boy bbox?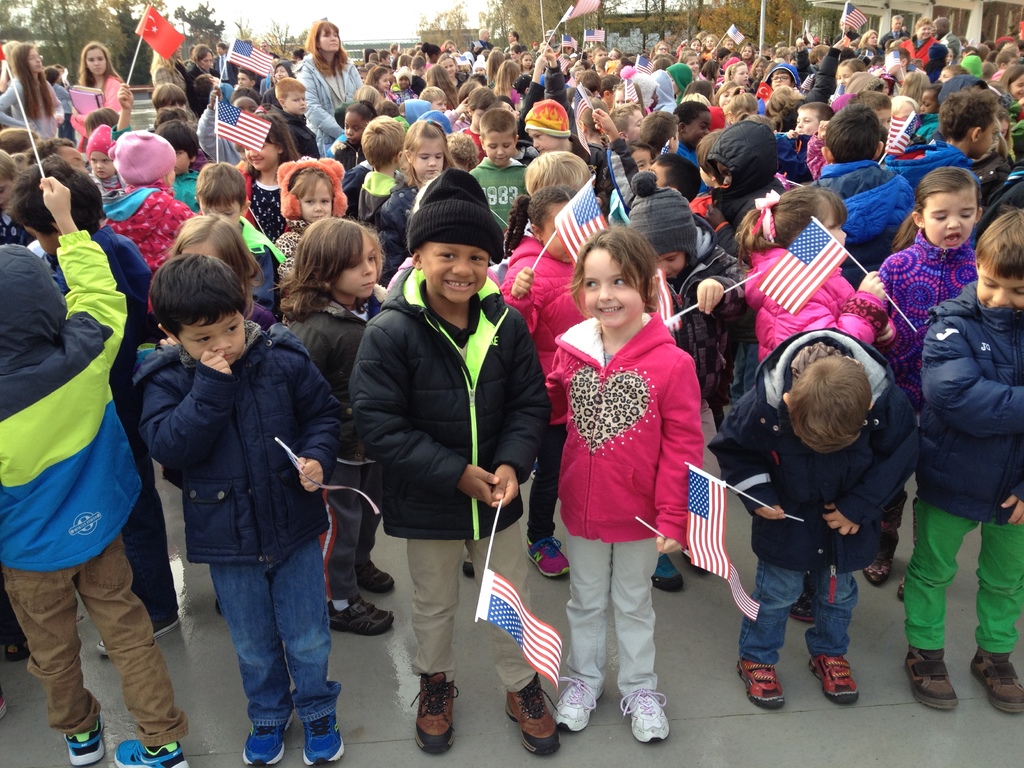
pyautogui.locateOnScreen(715, 326, 918, 711)
